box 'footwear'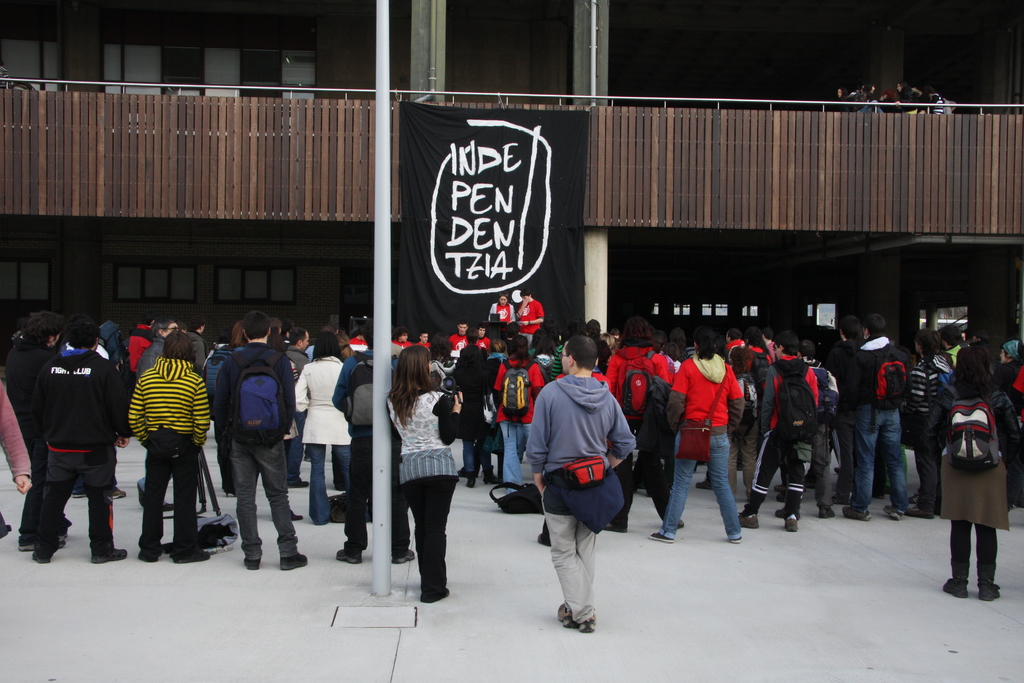
locate(883, 504, 902, 519)
